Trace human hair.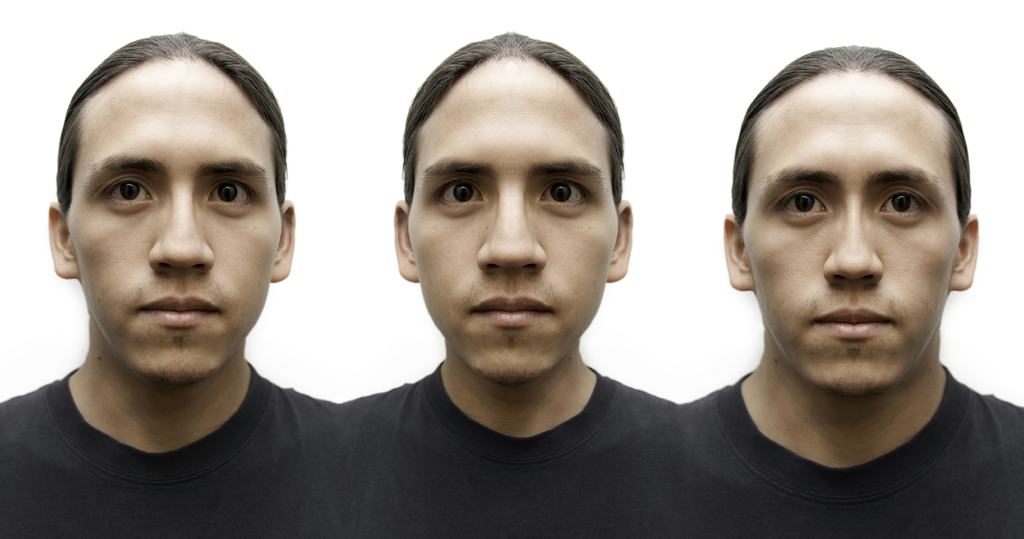
Traced to <bbox>728, 44, 975, 238</bbox>.
